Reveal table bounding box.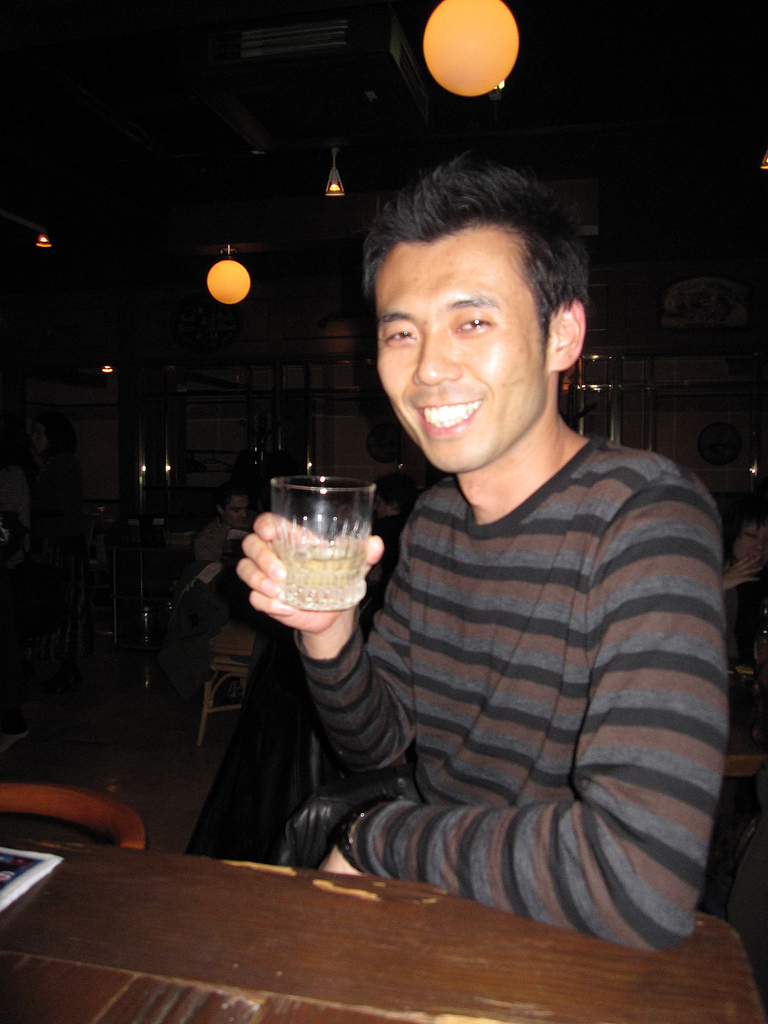
Revealed: <box>0,819,659,1023</box>.
